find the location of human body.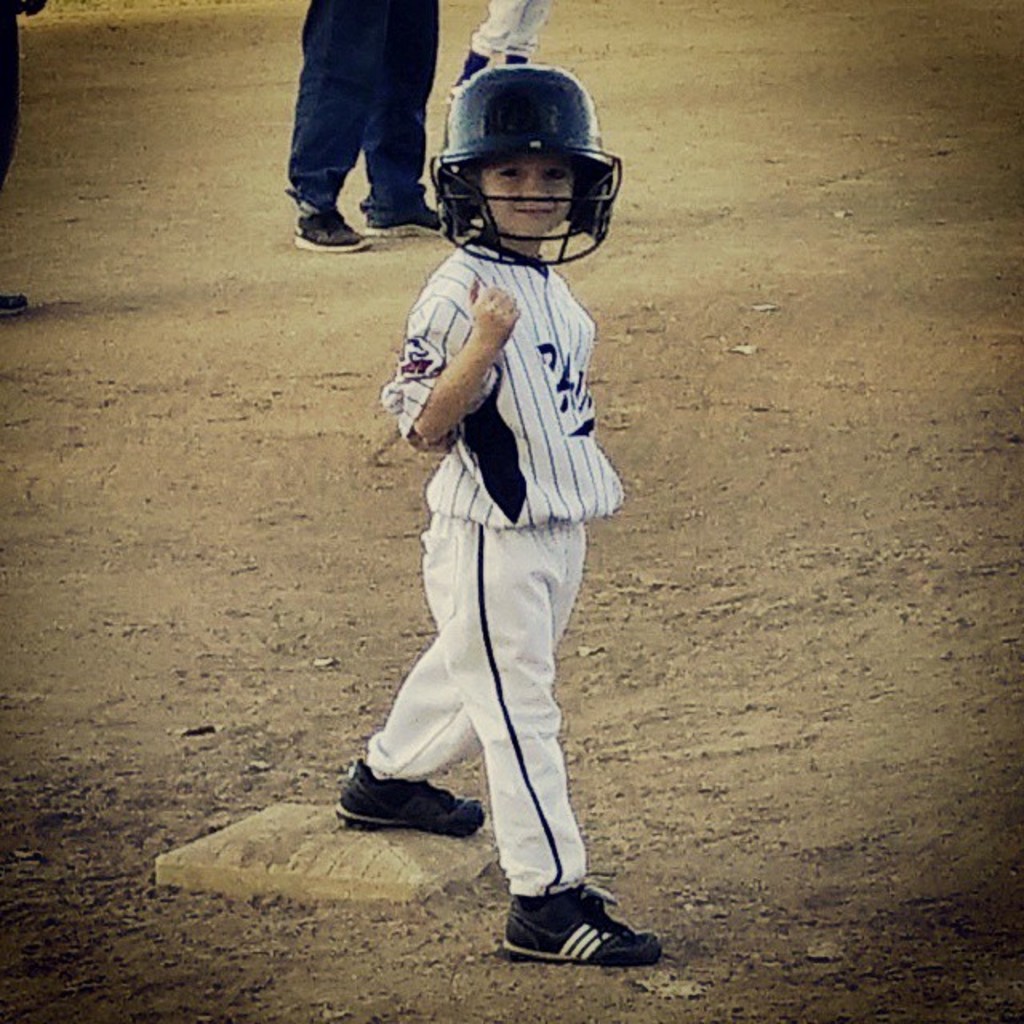
Location: select_region(341, 51, 675, 973).
